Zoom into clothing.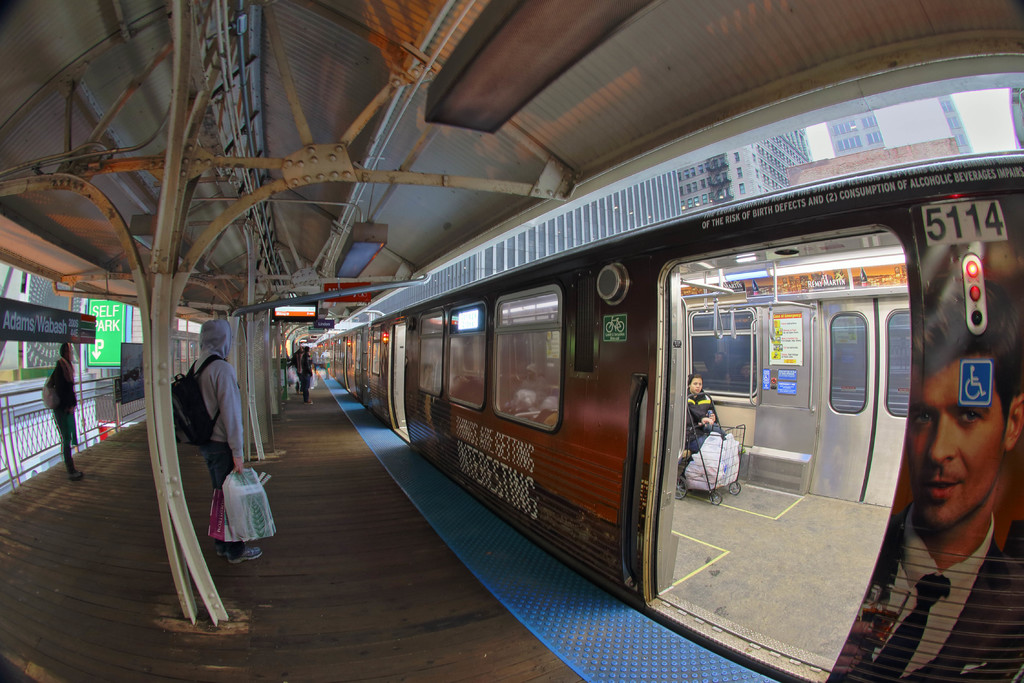
Zoom target: crop(187, 322, 242, 486).
